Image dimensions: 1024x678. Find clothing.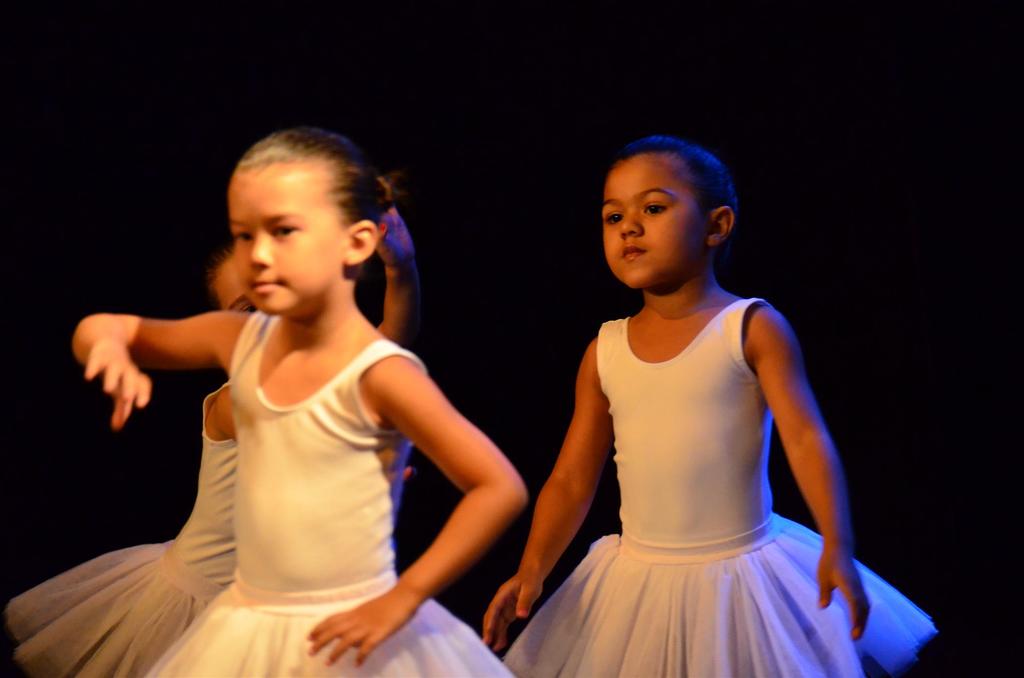
507 286 875 652.
